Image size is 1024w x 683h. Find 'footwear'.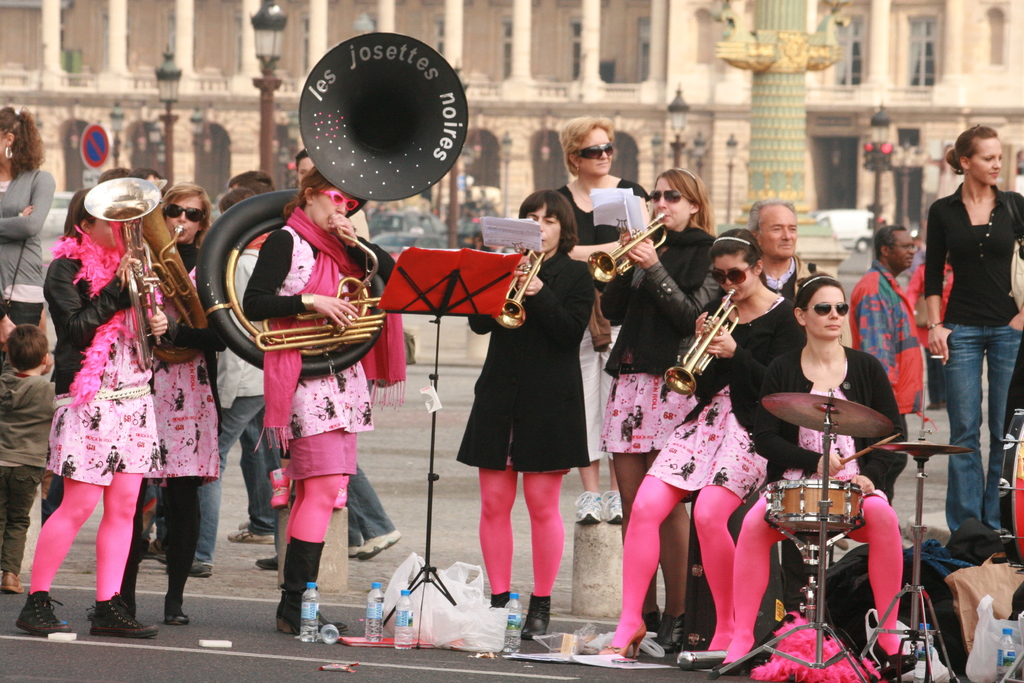
left=653, top=618, right=686, bottom=652.
